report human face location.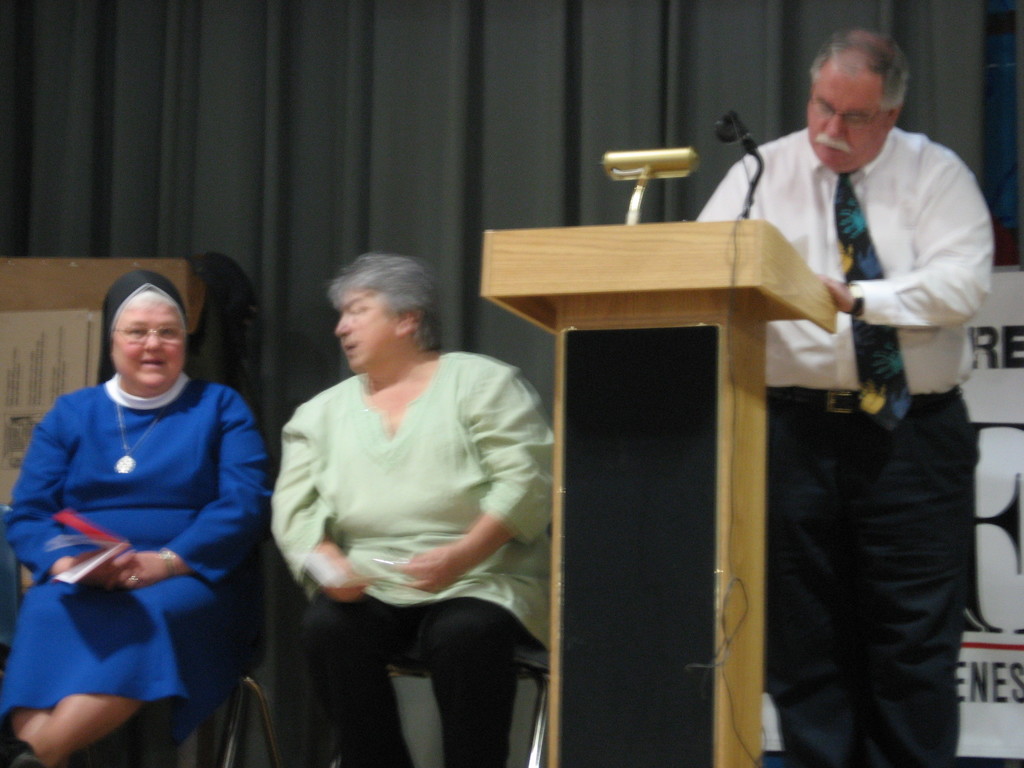
Report: Rect(111, 303, 187, 390).
